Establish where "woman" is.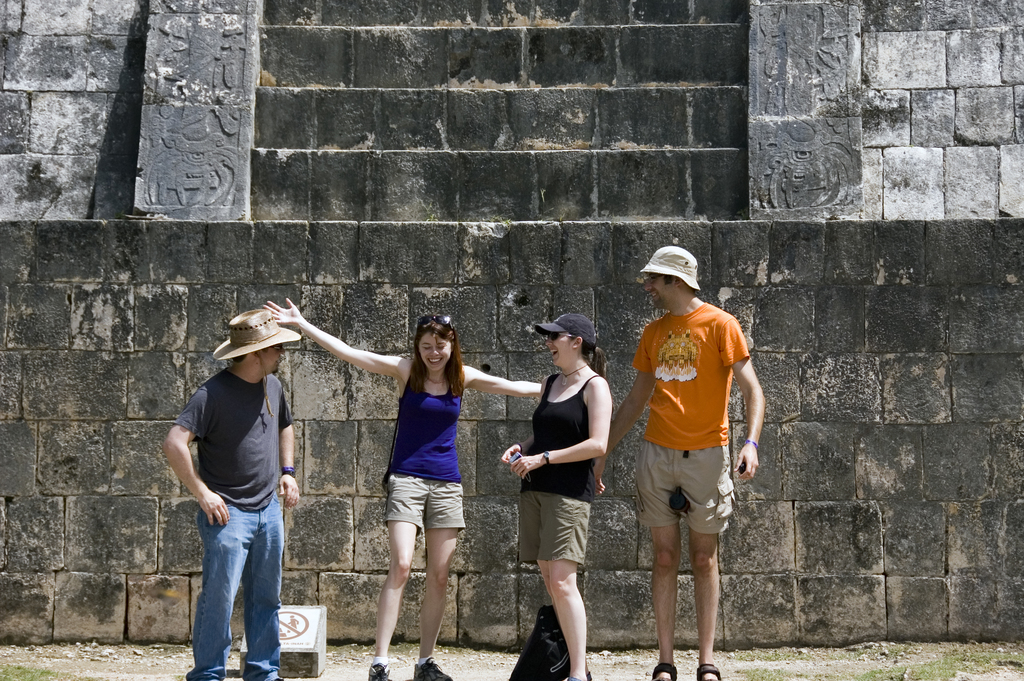
Established at bbox(504, 302, 625, 659).
